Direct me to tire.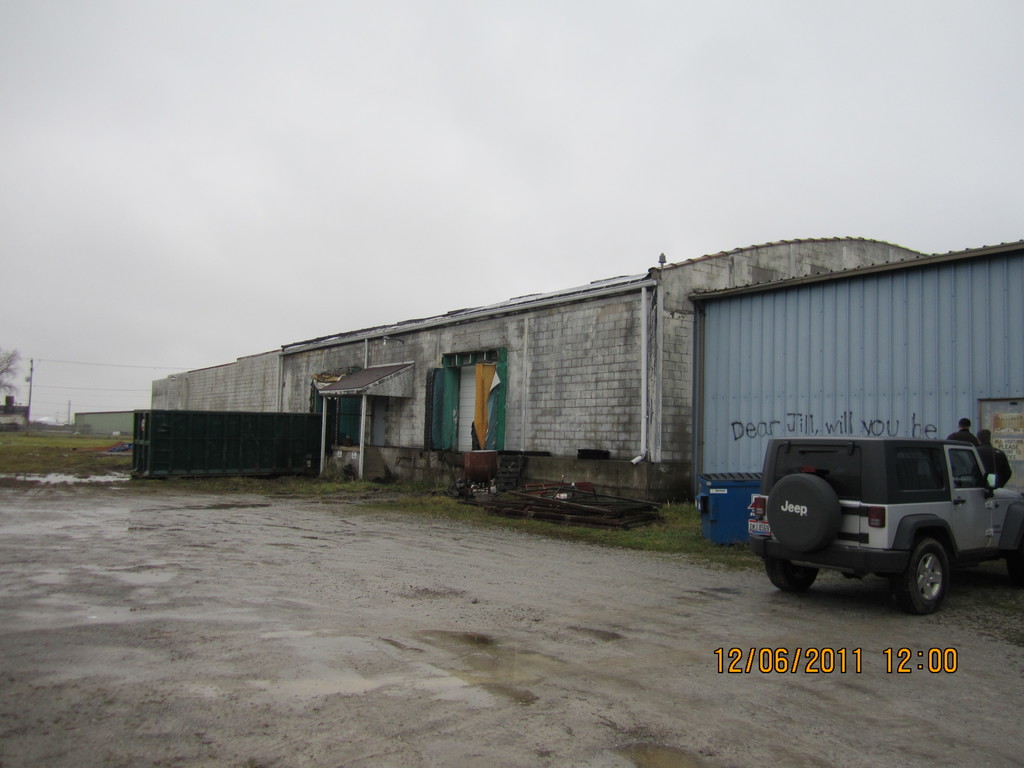
Direction: [left=881, top=527, right=964, bottom=614].
